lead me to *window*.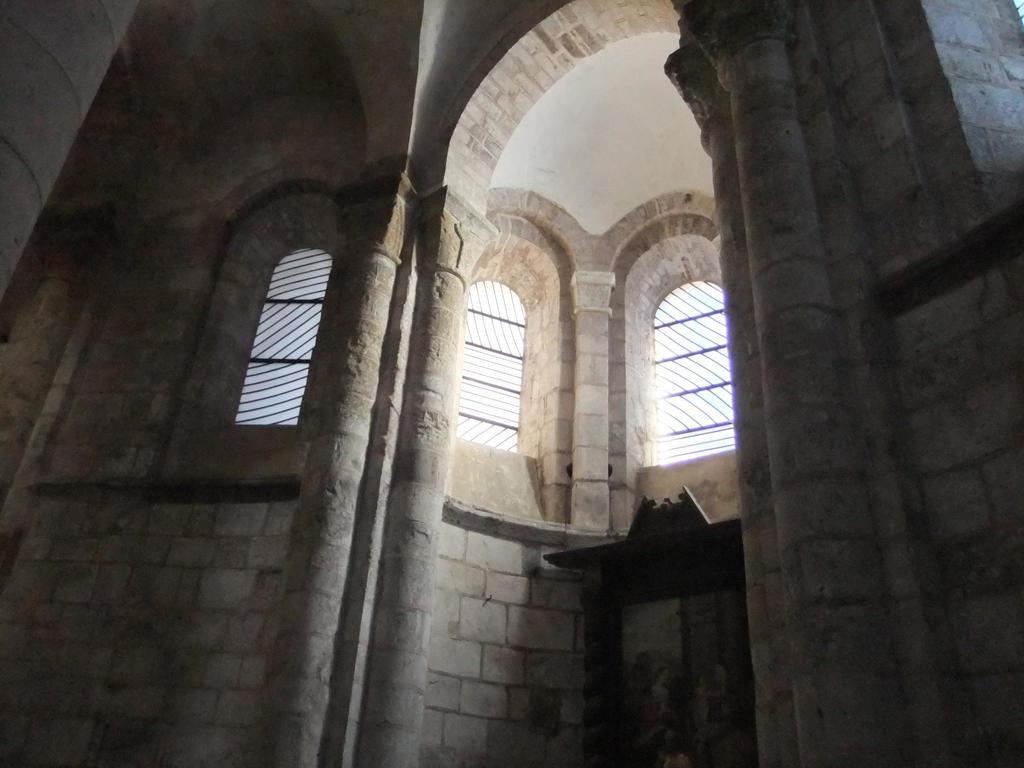
Lead to 652 283 737 452.
